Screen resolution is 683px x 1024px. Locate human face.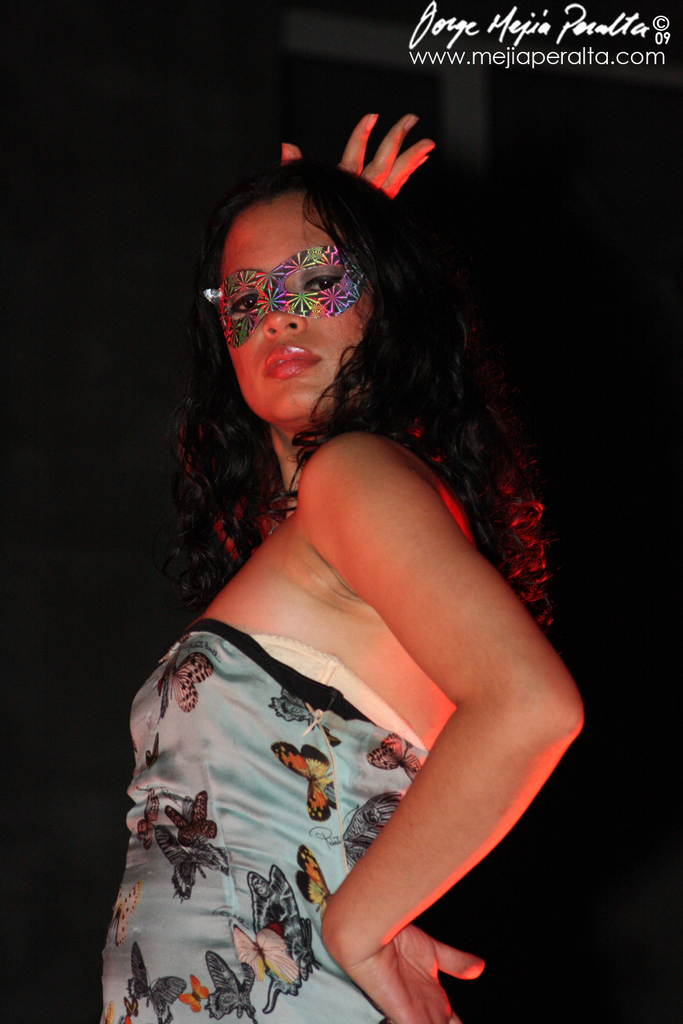
locate(221, 184, 374, 421).
